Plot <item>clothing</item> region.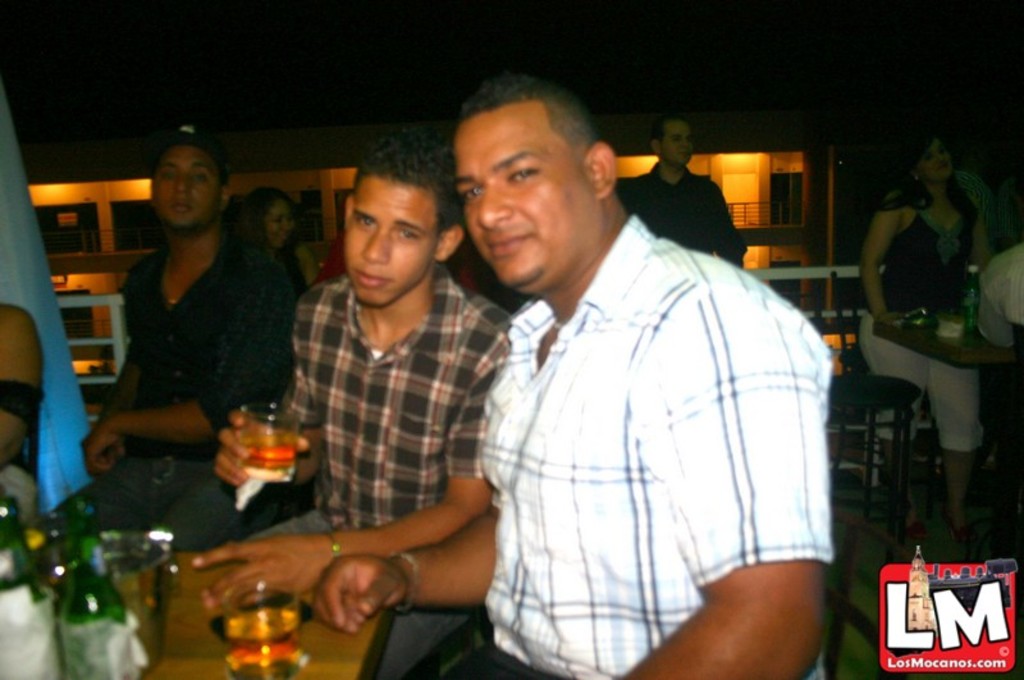
Plotted at locate(868, 215, 980, 449).
